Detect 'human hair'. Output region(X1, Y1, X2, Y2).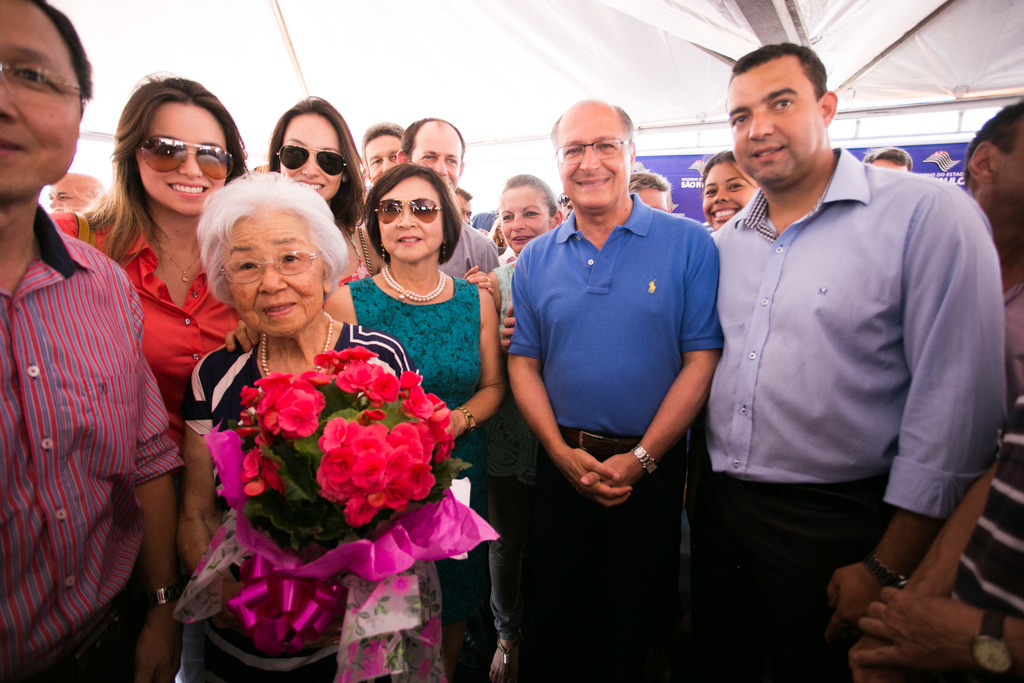
region(367, 165, 461, 268).
